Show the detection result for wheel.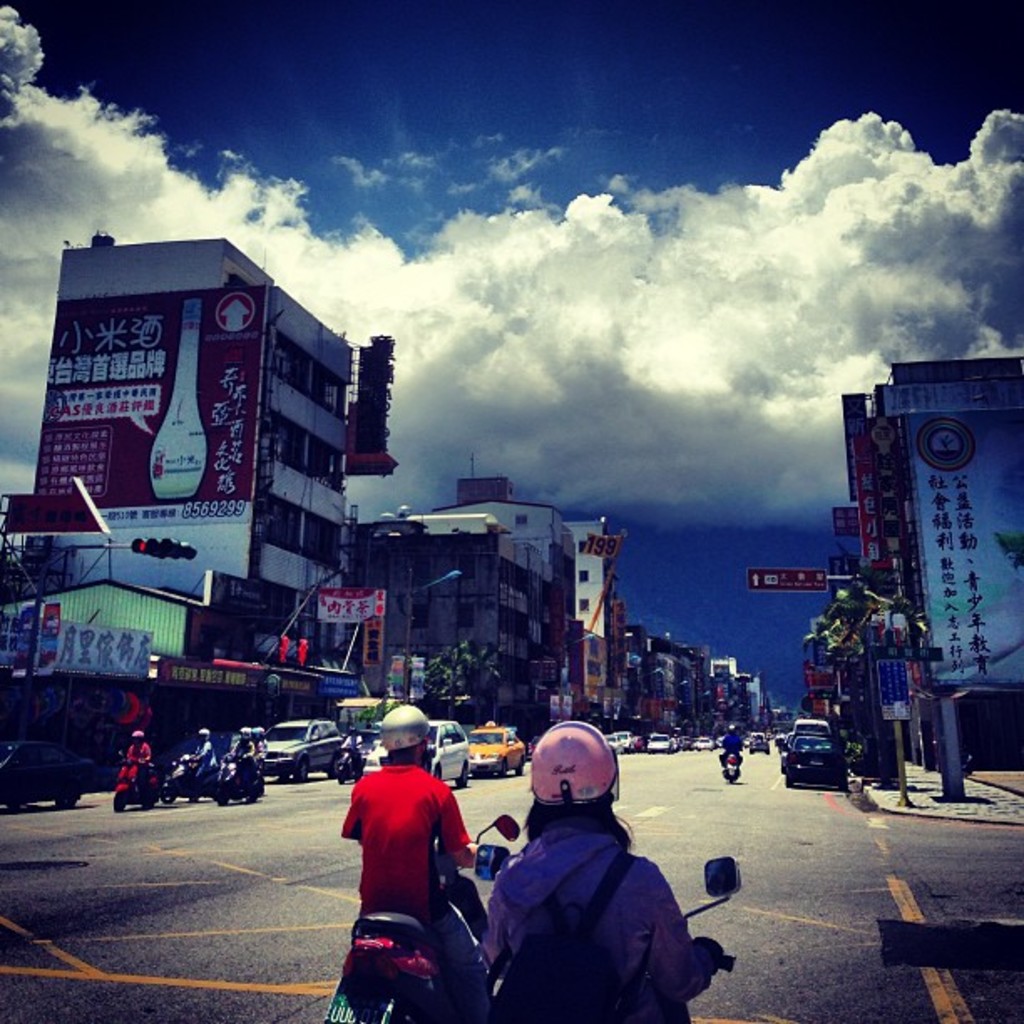
BBox(788, 771, 790, 783).
